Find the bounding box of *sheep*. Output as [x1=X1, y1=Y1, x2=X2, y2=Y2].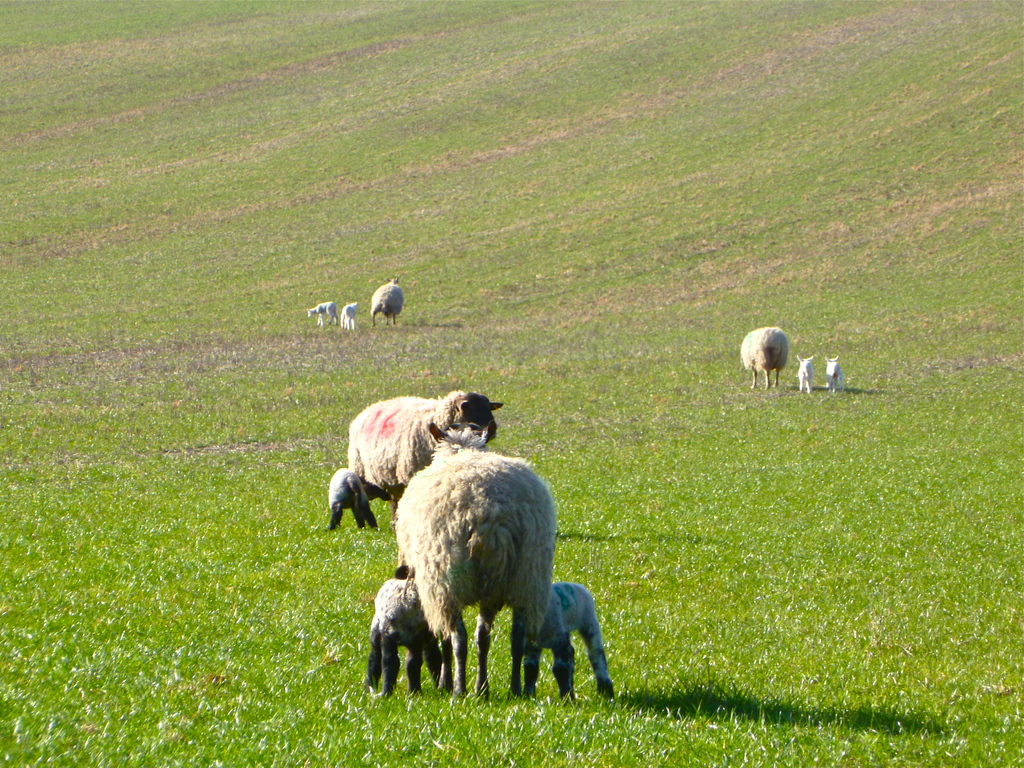
[x1=308, y1=300, x2=334, y2=321].
